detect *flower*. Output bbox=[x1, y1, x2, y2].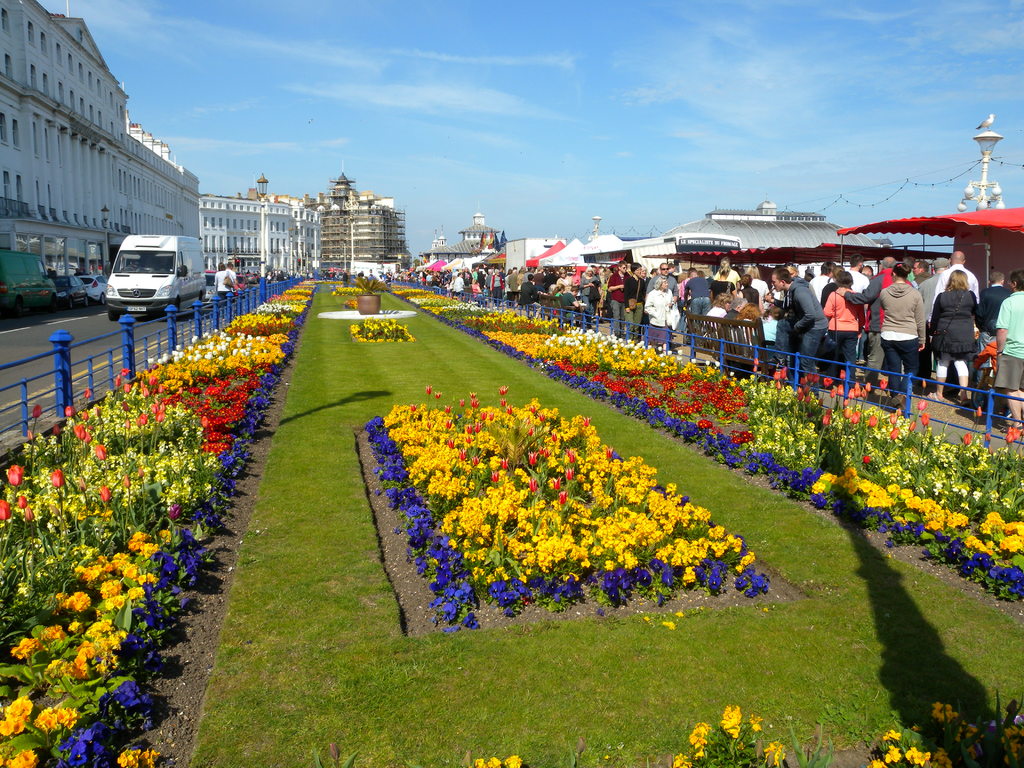
bbox=[139, 410, 147, 426].
